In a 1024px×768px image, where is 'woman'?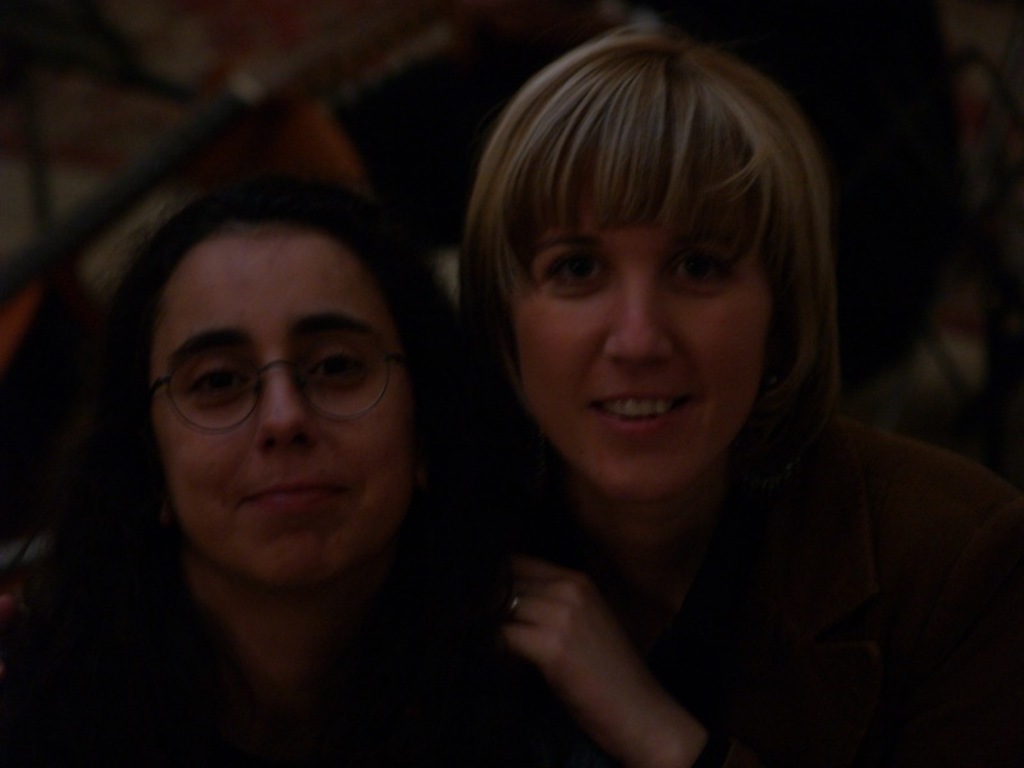
[x1=0, y1=178, x2=520, y2=767].
